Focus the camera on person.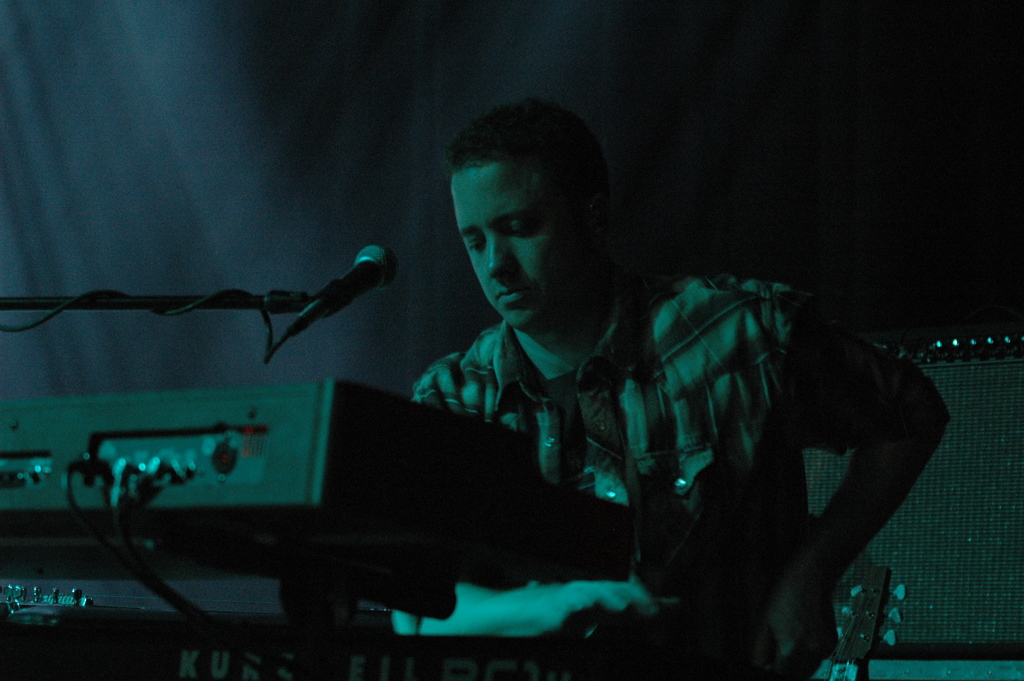
Focus region: <region>291, 118, 873, 656</region>.
